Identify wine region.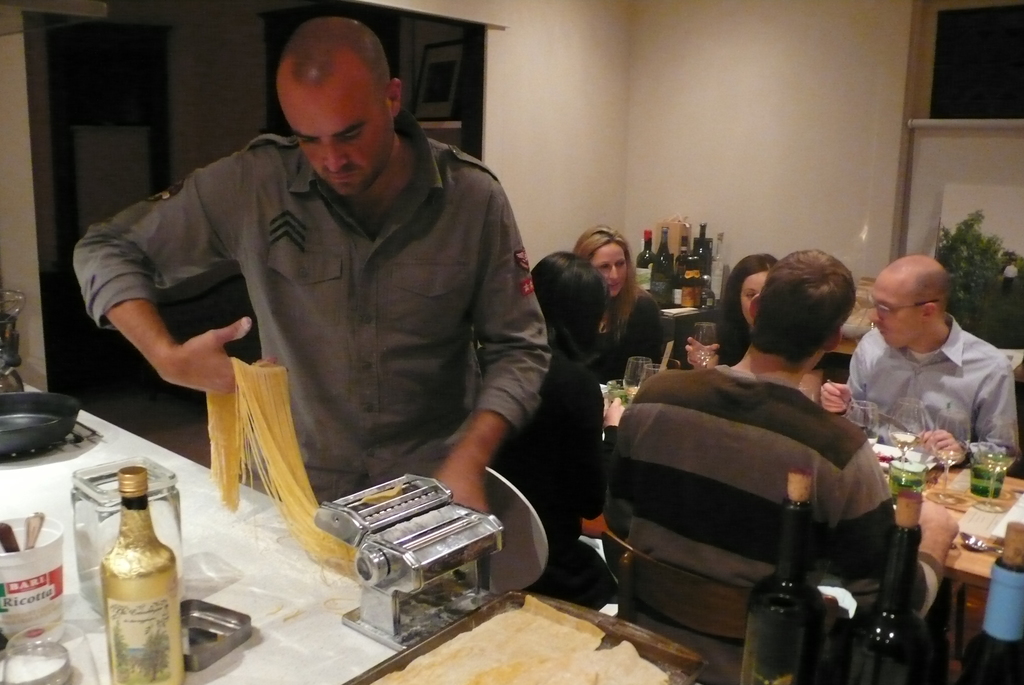
Region: 850,510,954,683.
